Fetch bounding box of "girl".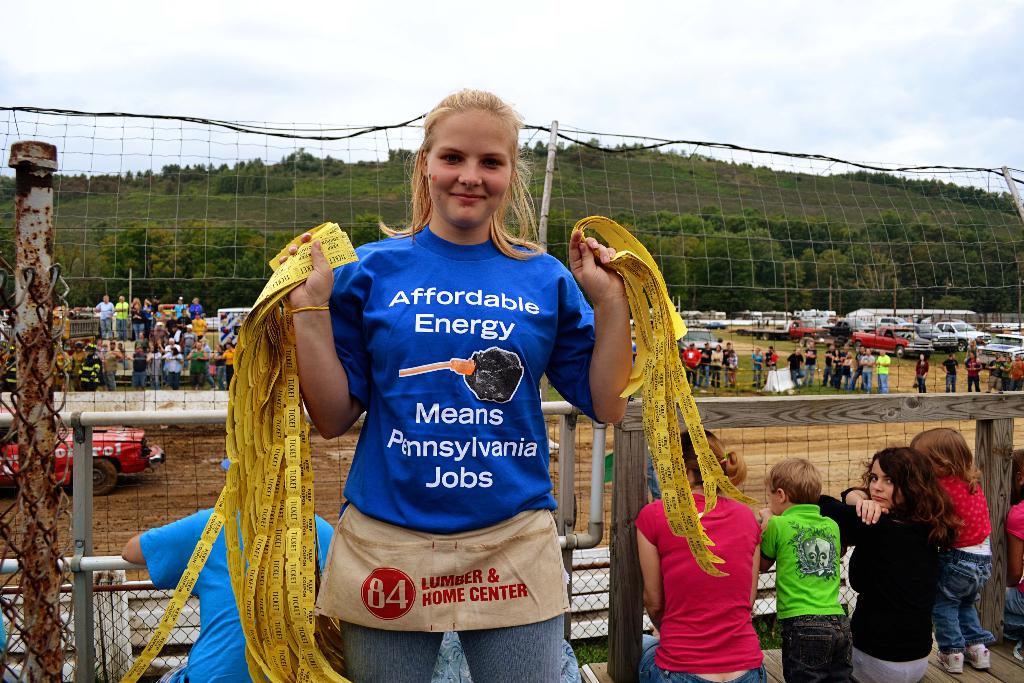
Bbox: <bbox>275, 90, 626, 682</bbox>.
